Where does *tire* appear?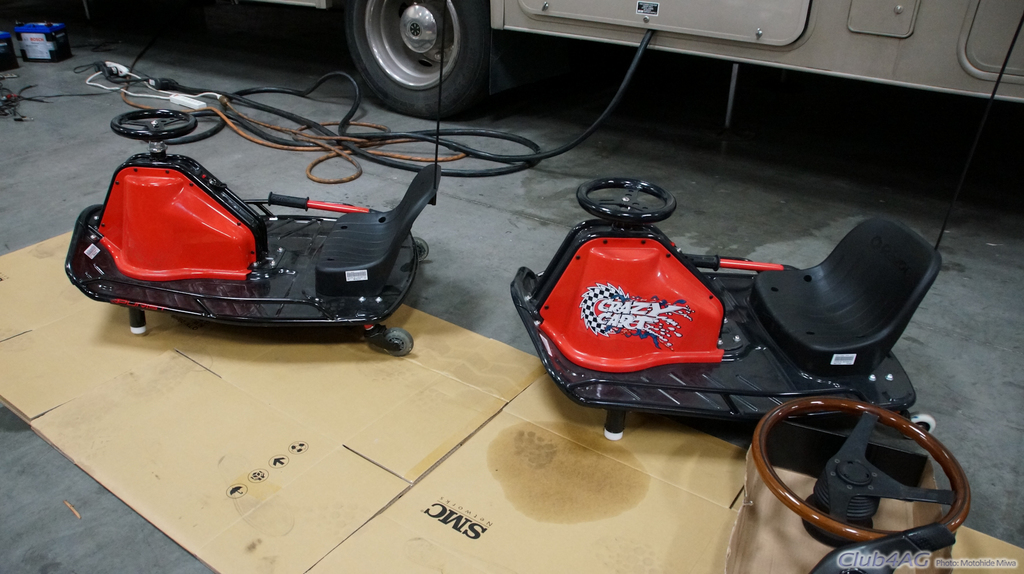
Appears at pyautogui.locateOnScreen(384, 329, 414, 356).
